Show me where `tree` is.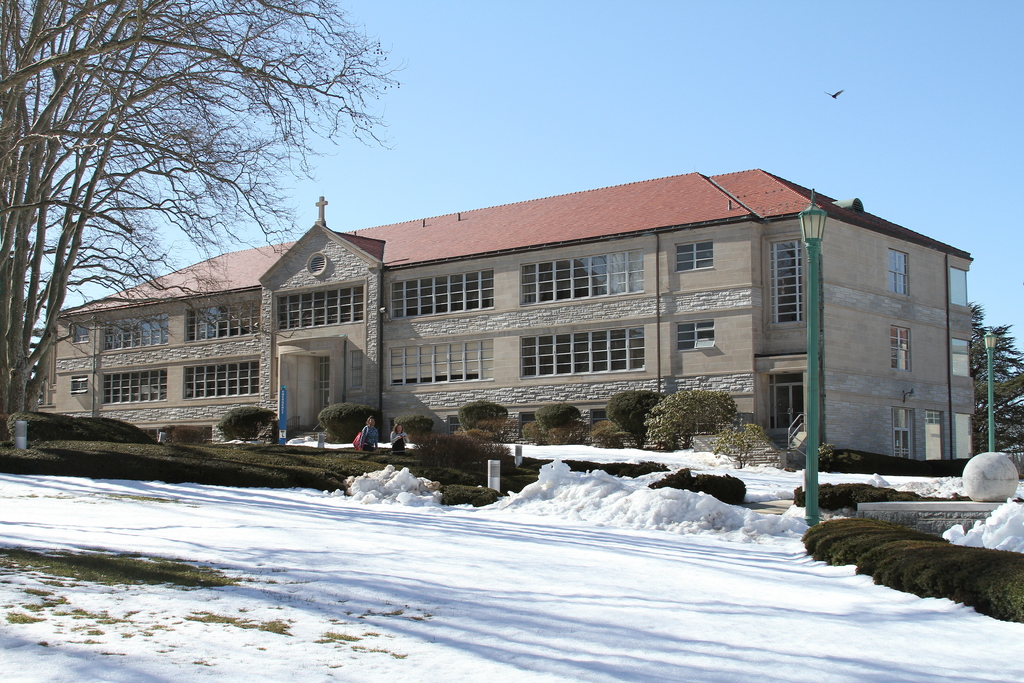
`tree` is at 0 0 389 444.
